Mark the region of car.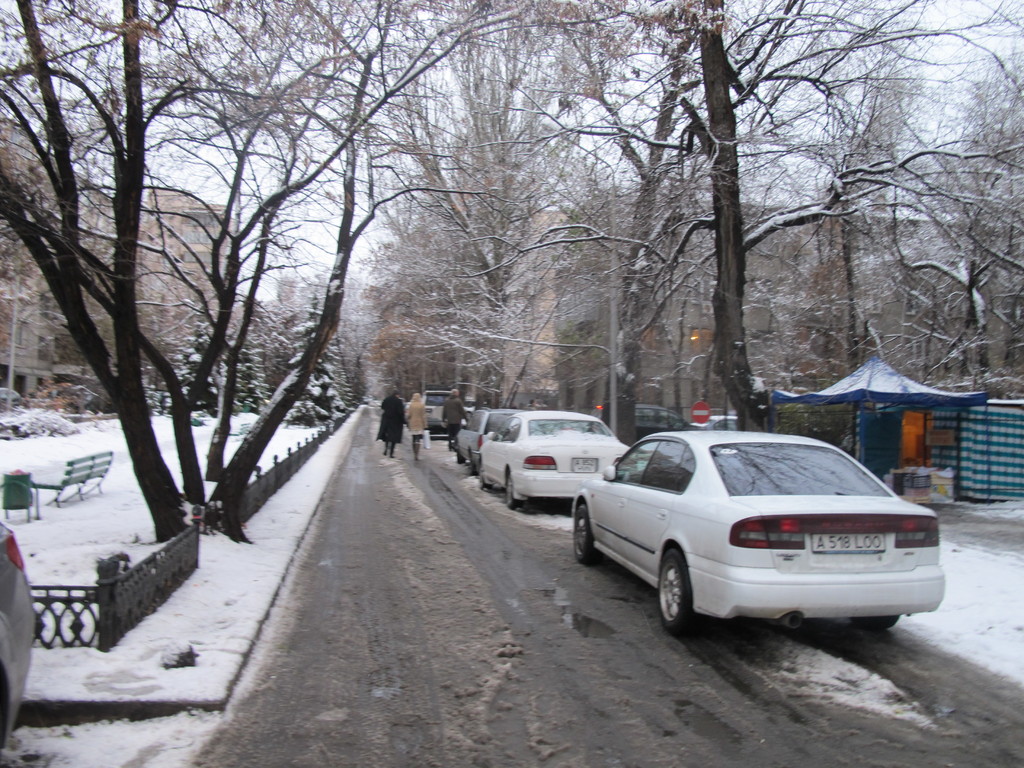
Region: 476:408:641:509.
